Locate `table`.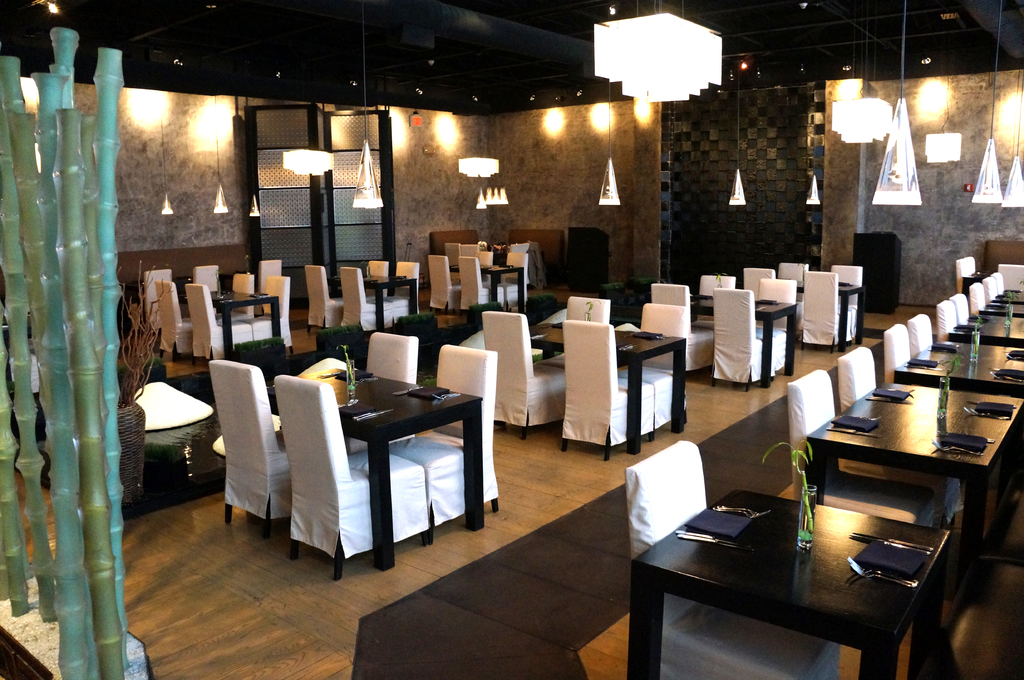
Bounding box: {"x1": 986, "y1": 303, "x2": 1023, "y2": 310}.
